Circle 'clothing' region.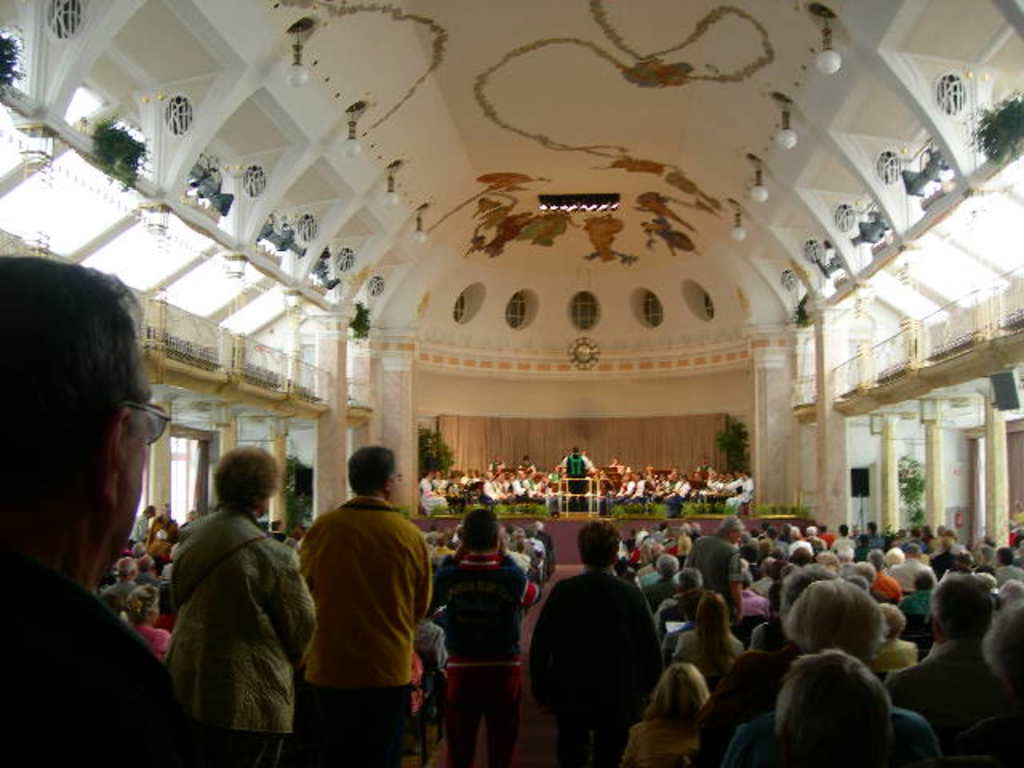
Region: [left=757, top=610, right=787, bottom=659].
